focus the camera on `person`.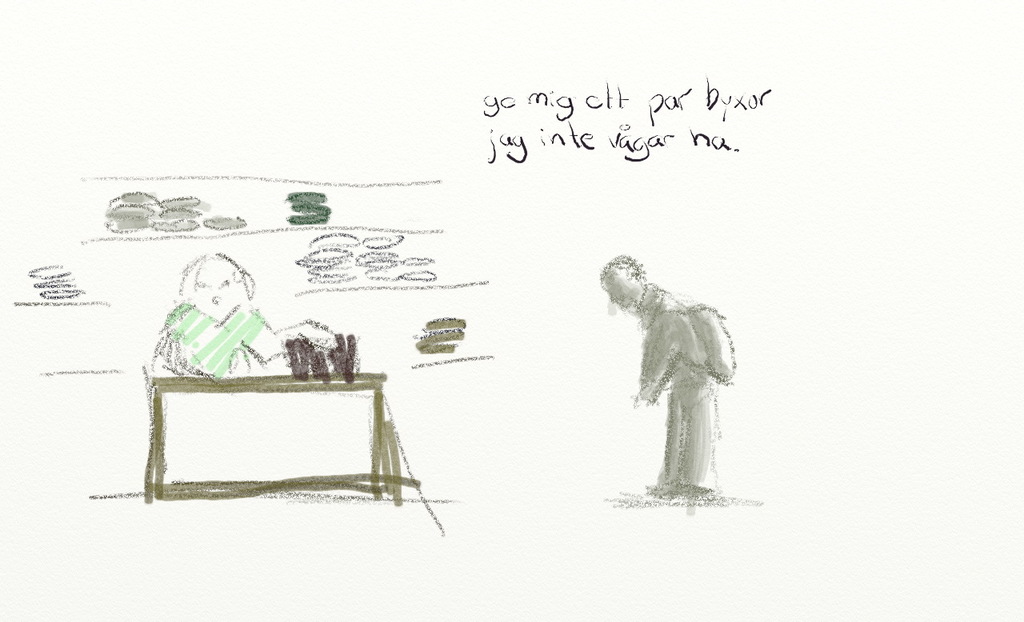
Focus region: pyautogui.locateOnScreen(594, 250, 722, 502).
